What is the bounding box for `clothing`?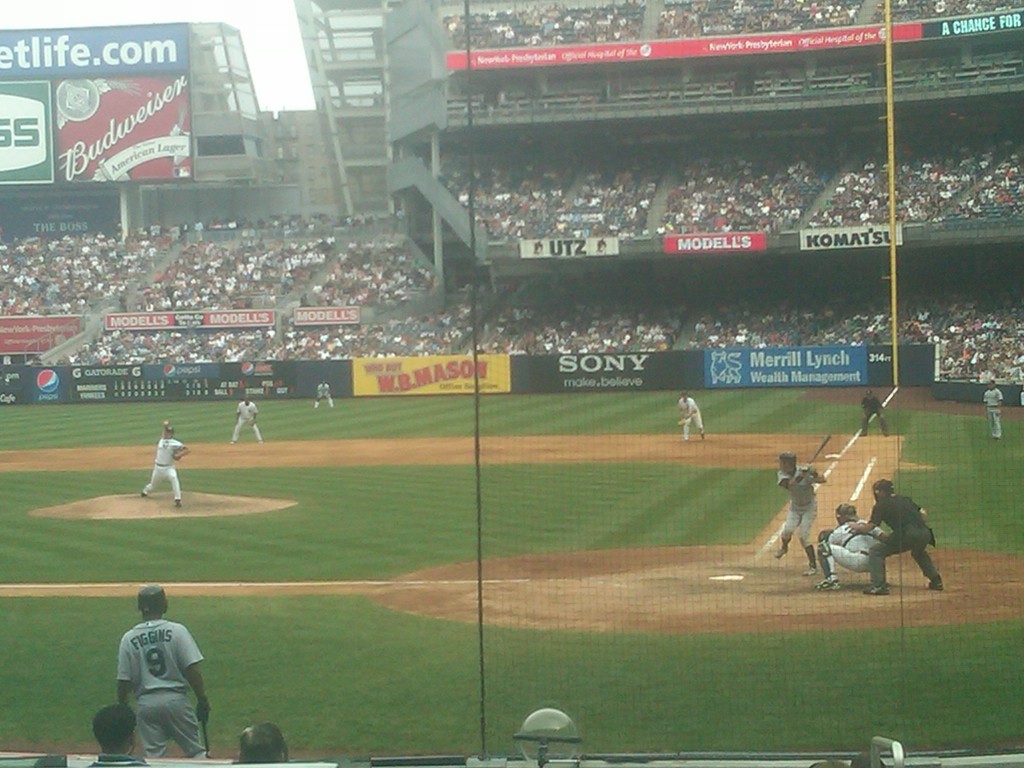
(317, 380, 333, 389).
